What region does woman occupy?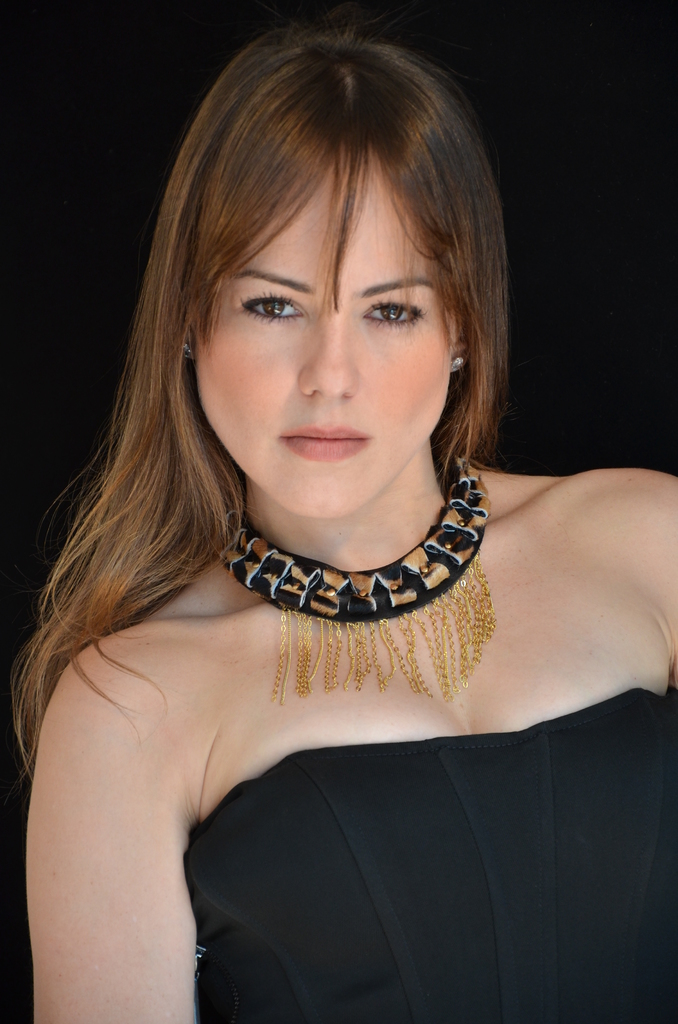
{"x1": 0, "y1": 0, "x2": 638, "y2": 1023}.
